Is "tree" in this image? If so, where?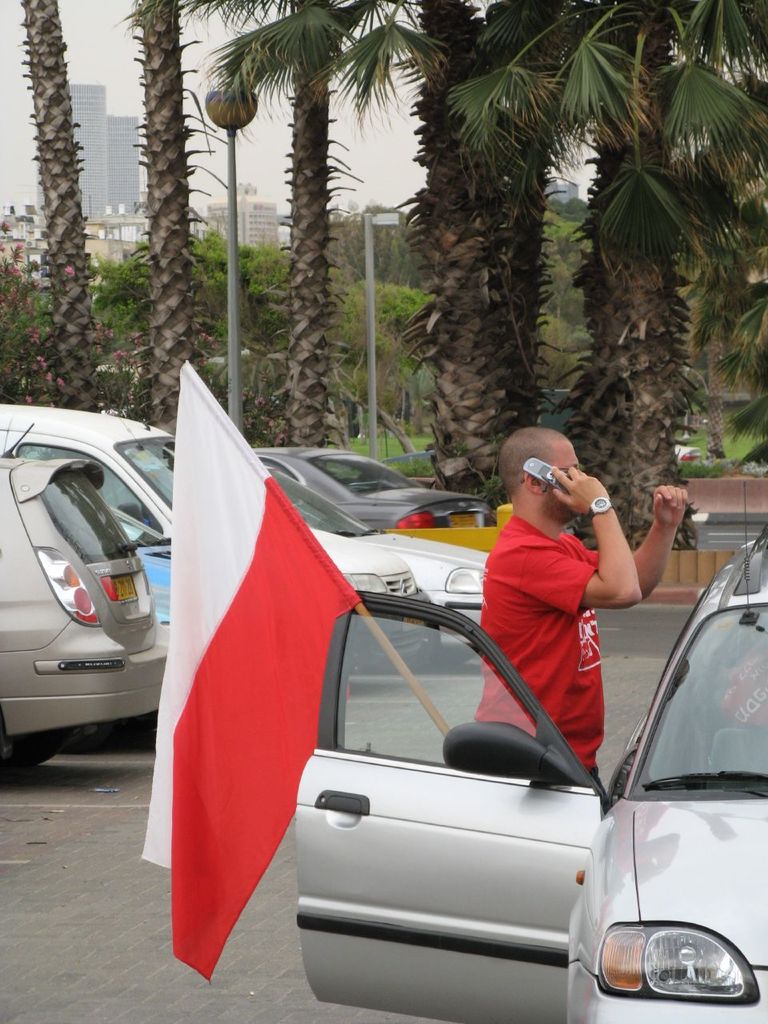
Yes, at x1=18 y1=0 x2=103 y2=414.
